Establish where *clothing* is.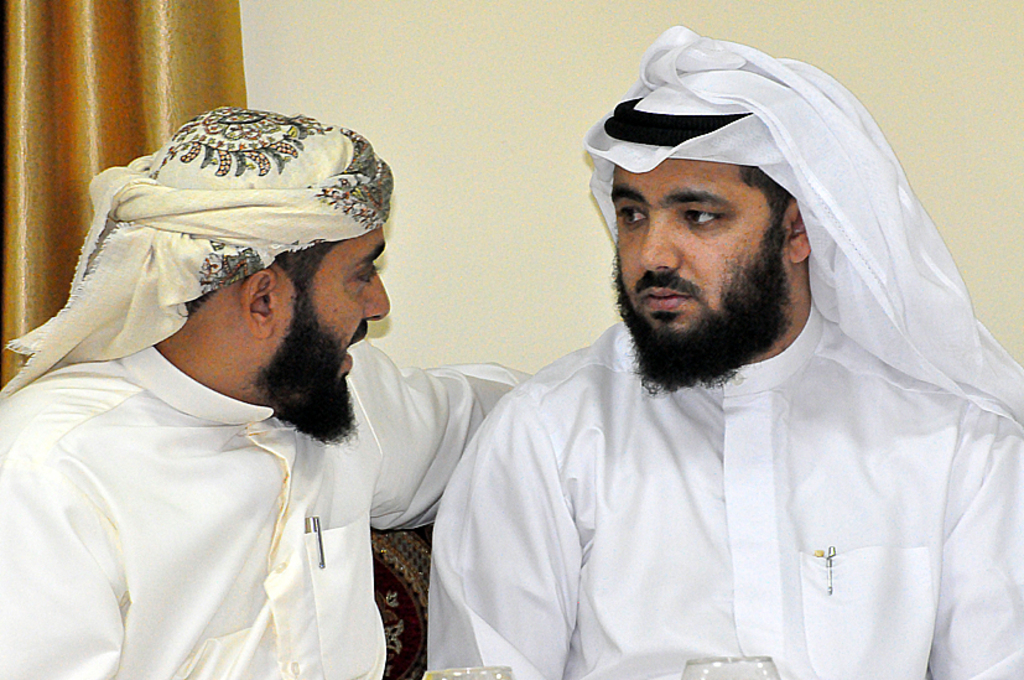
Established at Rect(426, 25, 1023, 679).
